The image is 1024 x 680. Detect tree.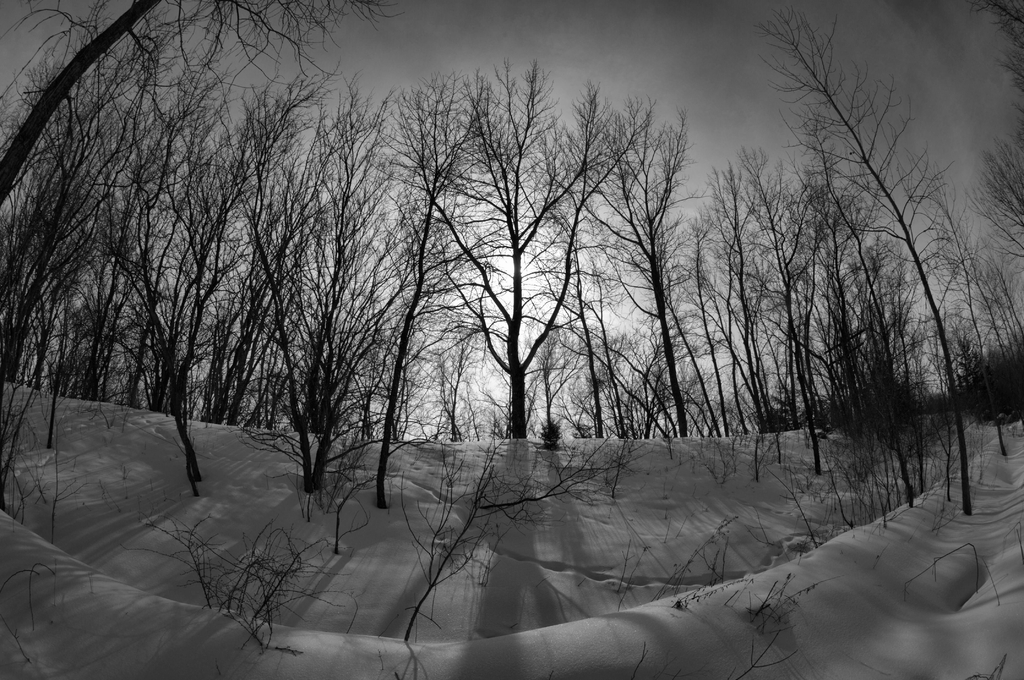
Detection: Rect(300, 101, 417, 498).
